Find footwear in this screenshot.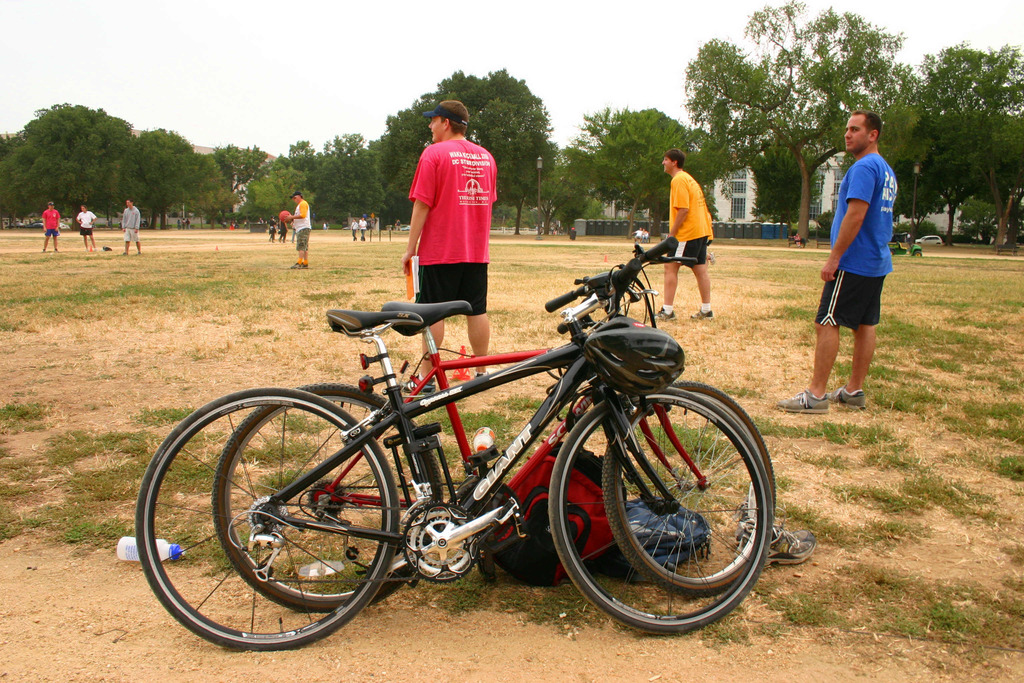
The bounding box for footwear is {"left": 771, "top": 385, "right": 832, "bottom": 415}.
